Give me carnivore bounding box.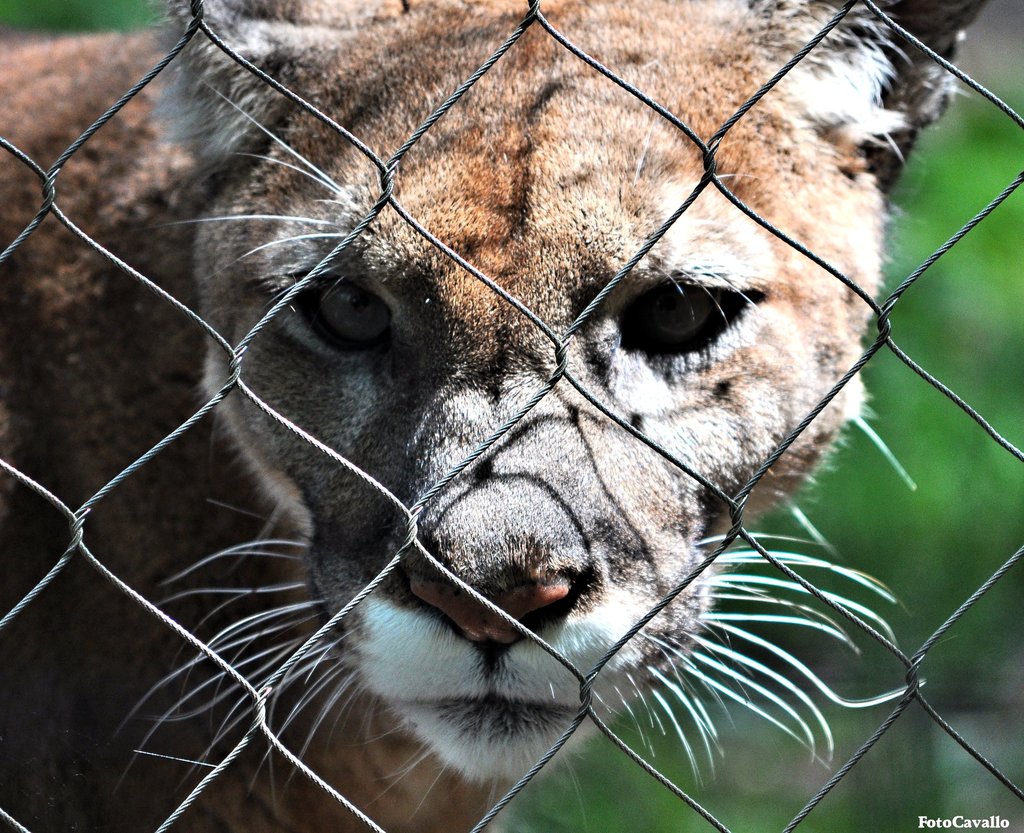
{"left": 0, "top": 3, "right": 991, "bottom": 832}.
